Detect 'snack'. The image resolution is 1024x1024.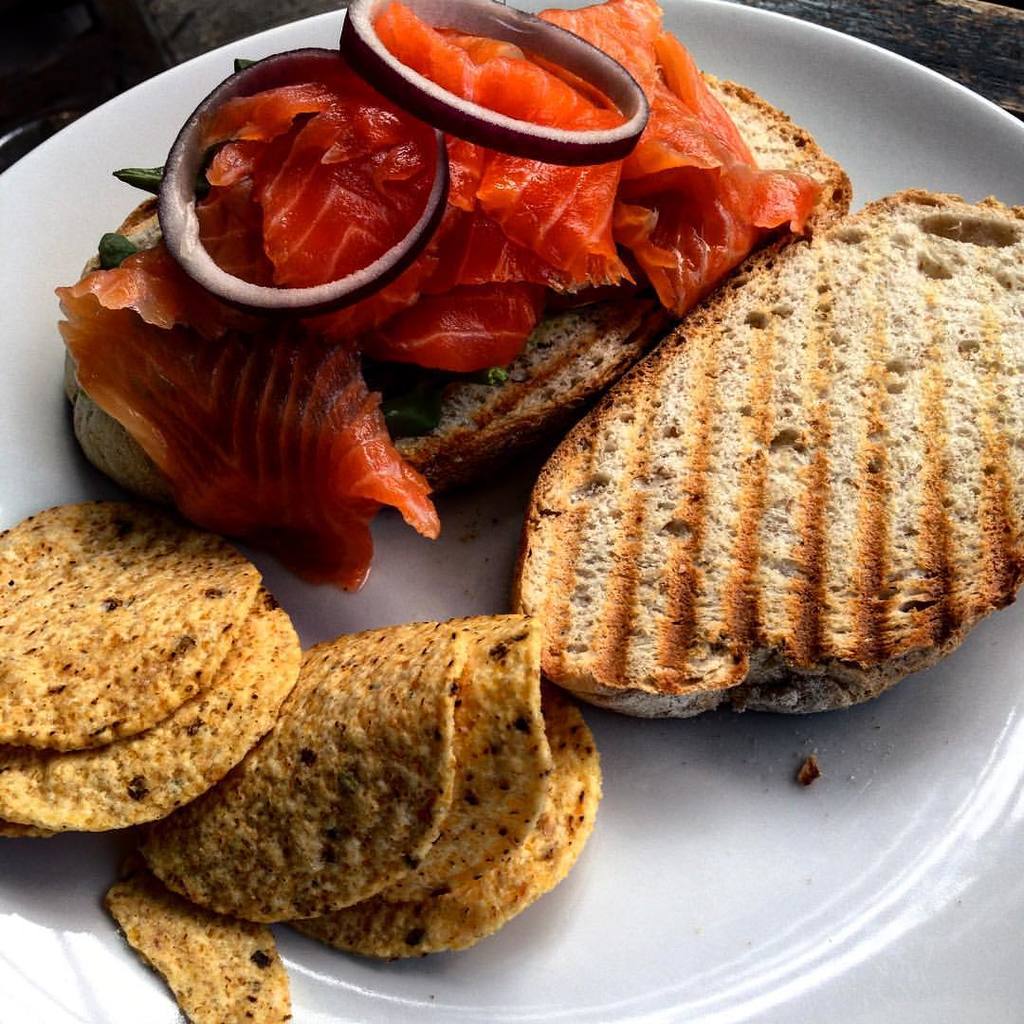
(x1=104, y1=612, x2=603, y2=1023).
